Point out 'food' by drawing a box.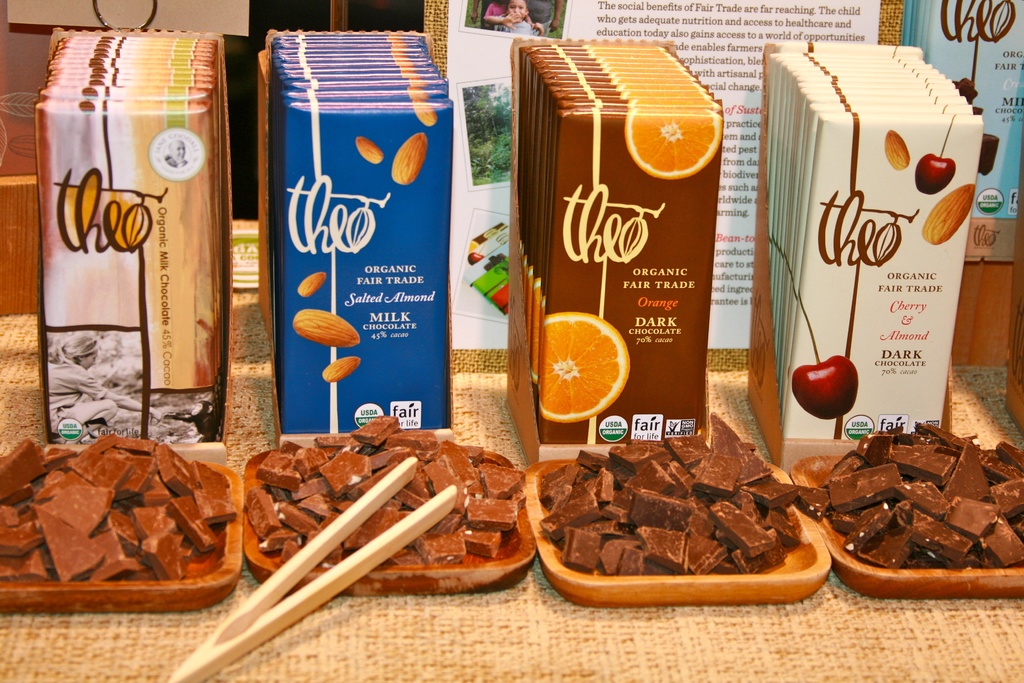
<region>586, 39, 719, 178</region>.
